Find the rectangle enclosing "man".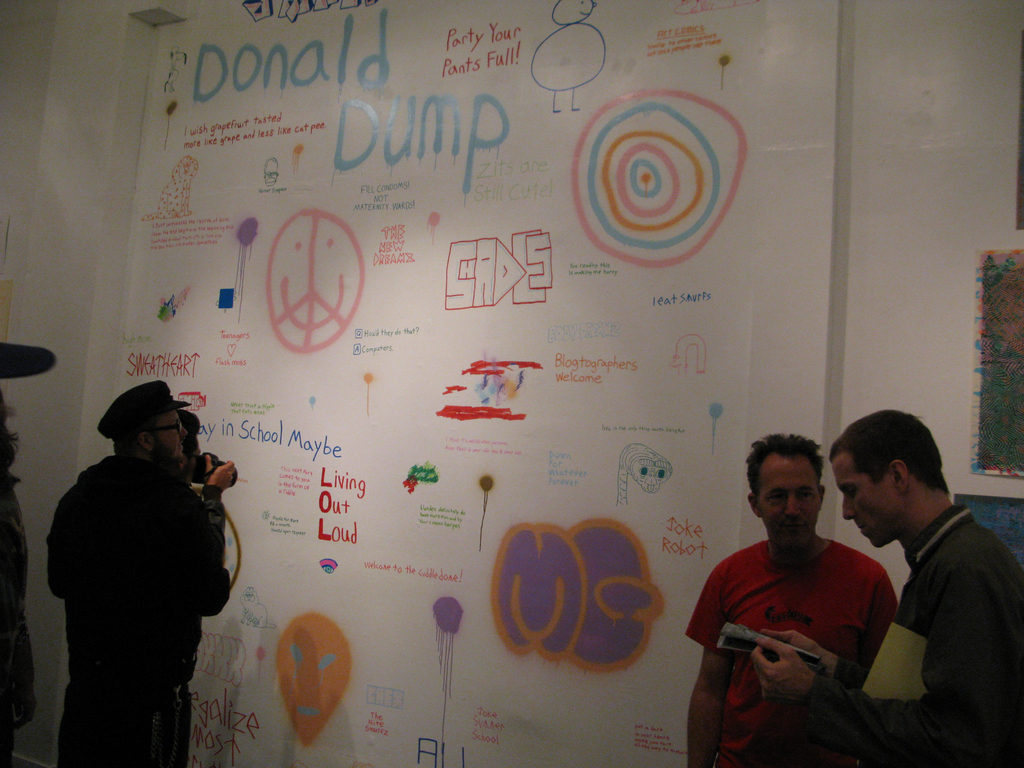
30,365,234,767.
